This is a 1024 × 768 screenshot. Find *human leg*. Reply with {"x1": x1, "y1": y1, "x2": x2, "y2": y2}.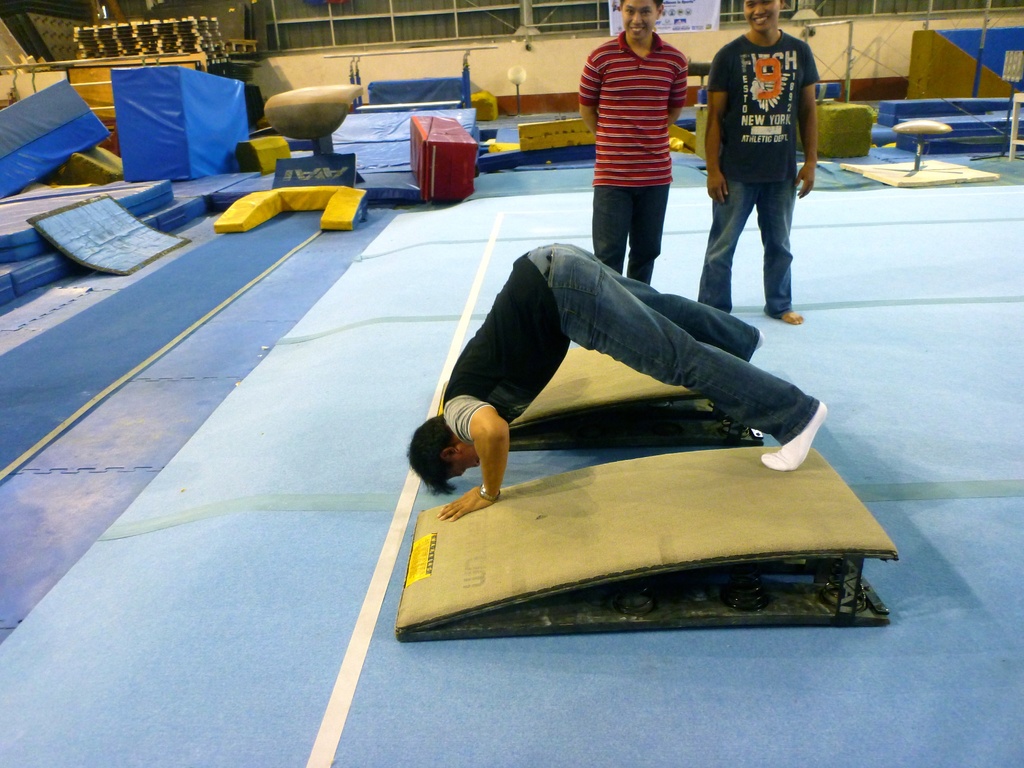
{"x1": 605, "y1": 264, "x2": 763, "y2": 352}.
